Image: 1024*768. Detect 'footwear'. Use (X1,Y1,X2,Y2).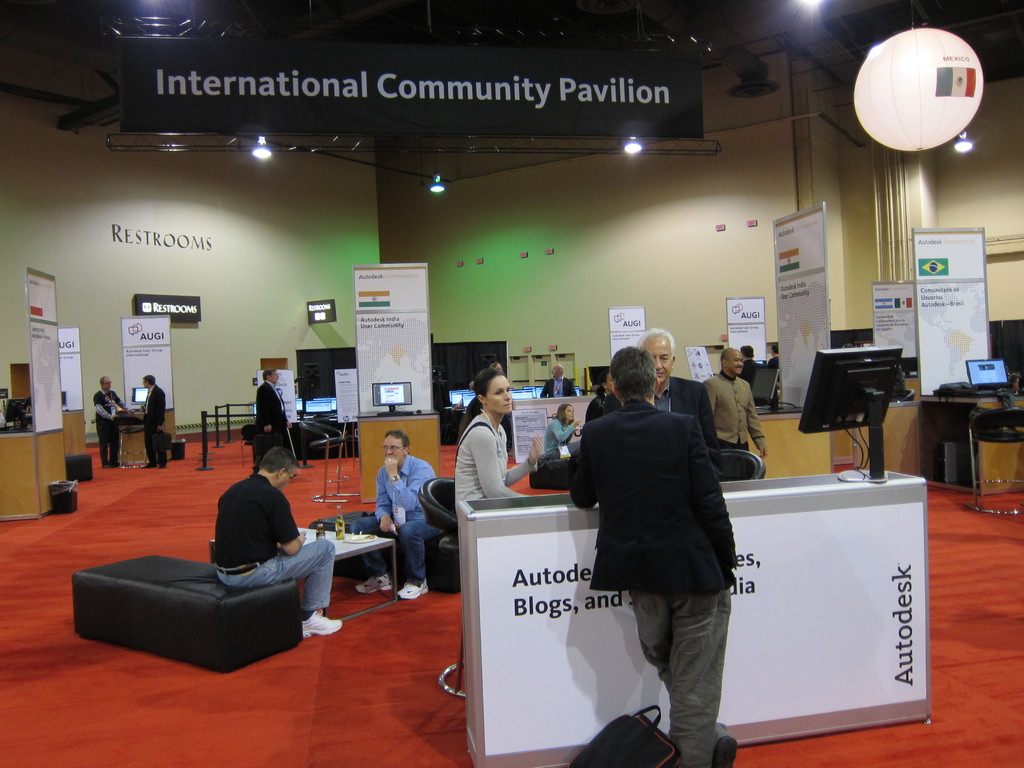
(713,723,734,767).
